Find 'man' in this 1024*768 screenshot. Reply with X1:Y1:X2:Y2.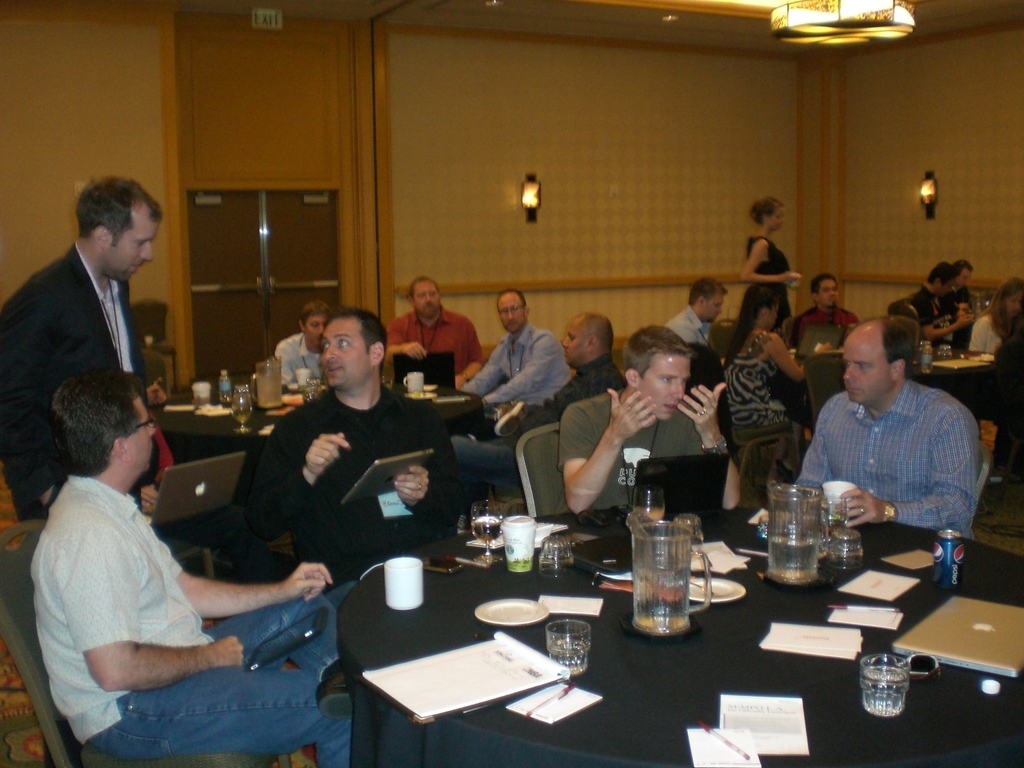
452:317:630:532.
